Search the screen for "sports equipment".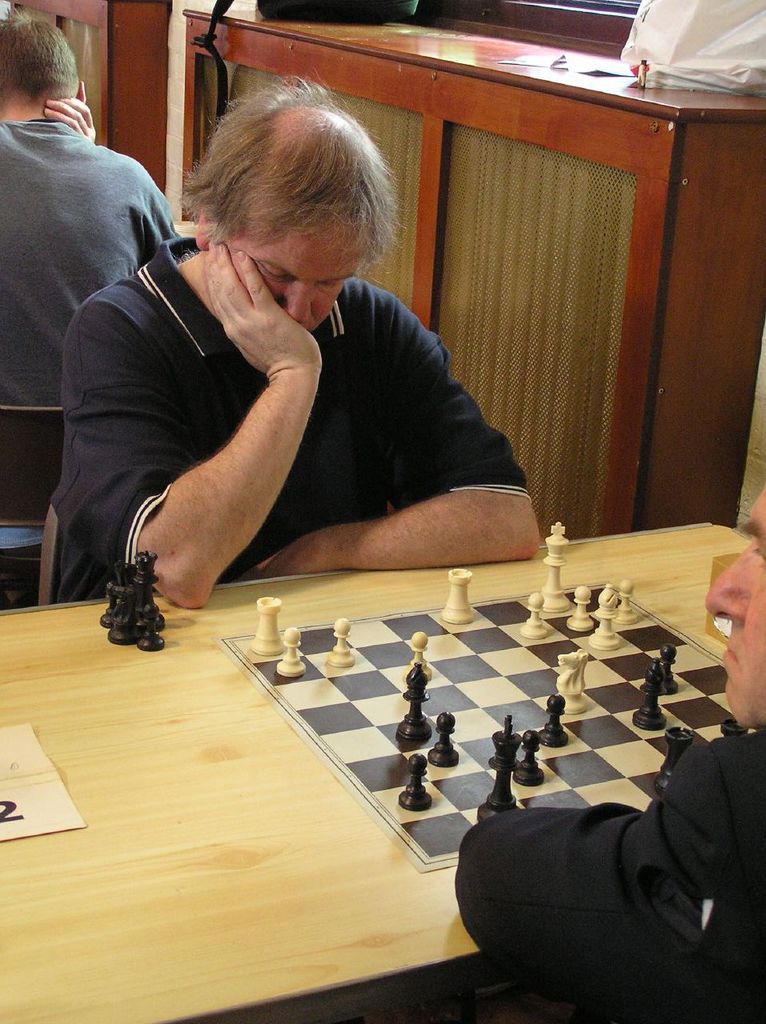
Found at <box>221,580,755,874</box>.
